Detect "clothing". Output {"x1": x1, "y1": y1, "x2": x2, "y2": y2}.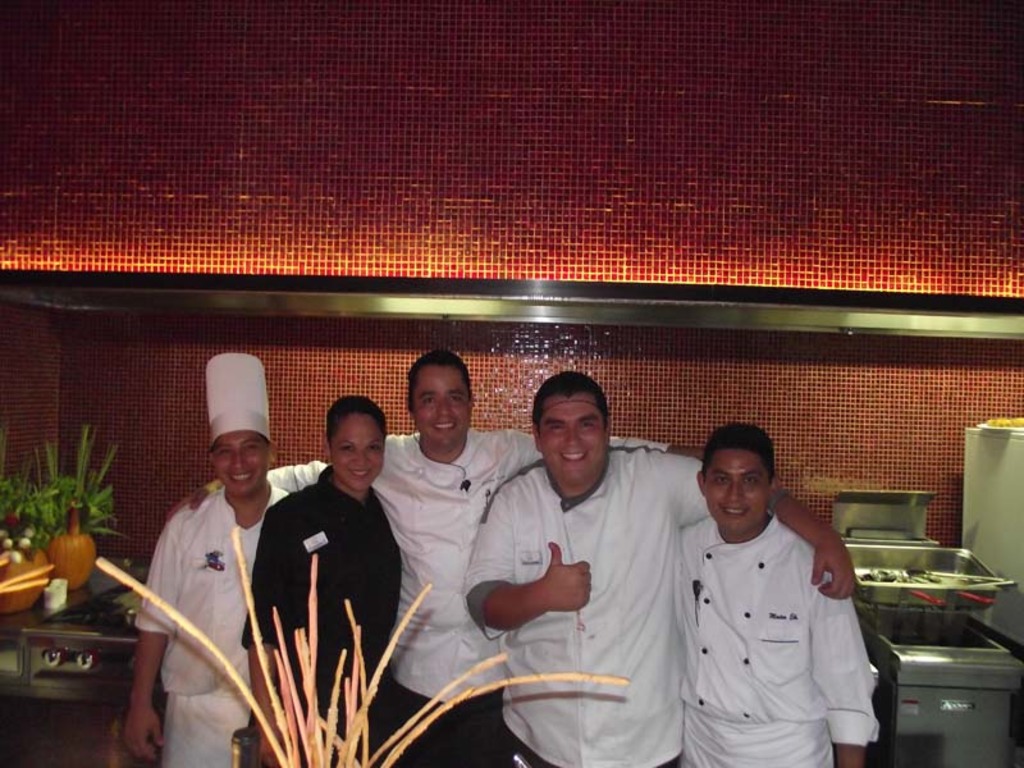
{"x1": 269, "y1": 429, "x2": 671, "y2": 767}.
